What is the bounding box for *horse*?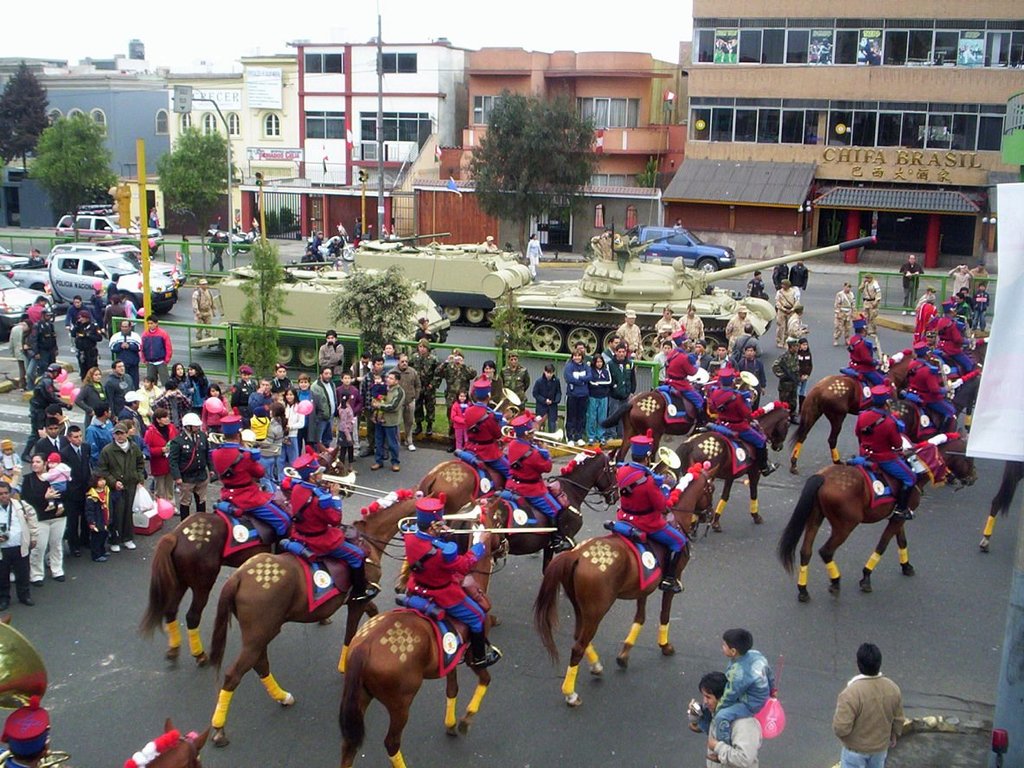
{"left": 530, "top": 461, "right": 723, "bottom": 708}.
